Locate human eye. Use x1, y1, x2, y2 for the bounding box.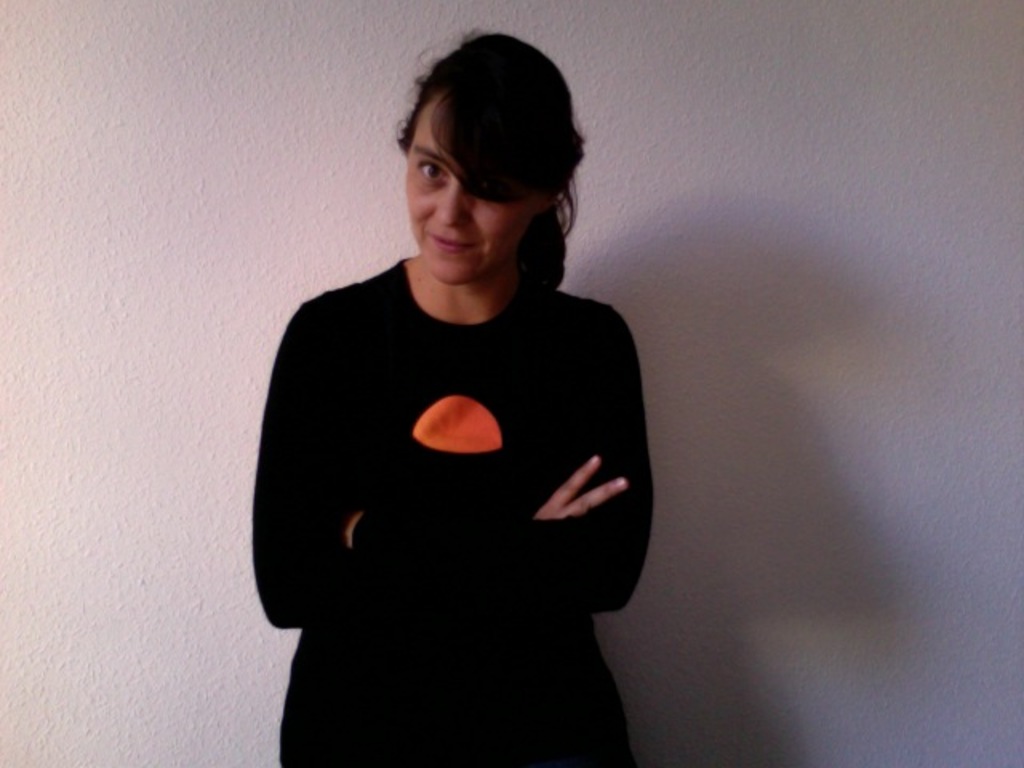
418, 155, 446, 192.
